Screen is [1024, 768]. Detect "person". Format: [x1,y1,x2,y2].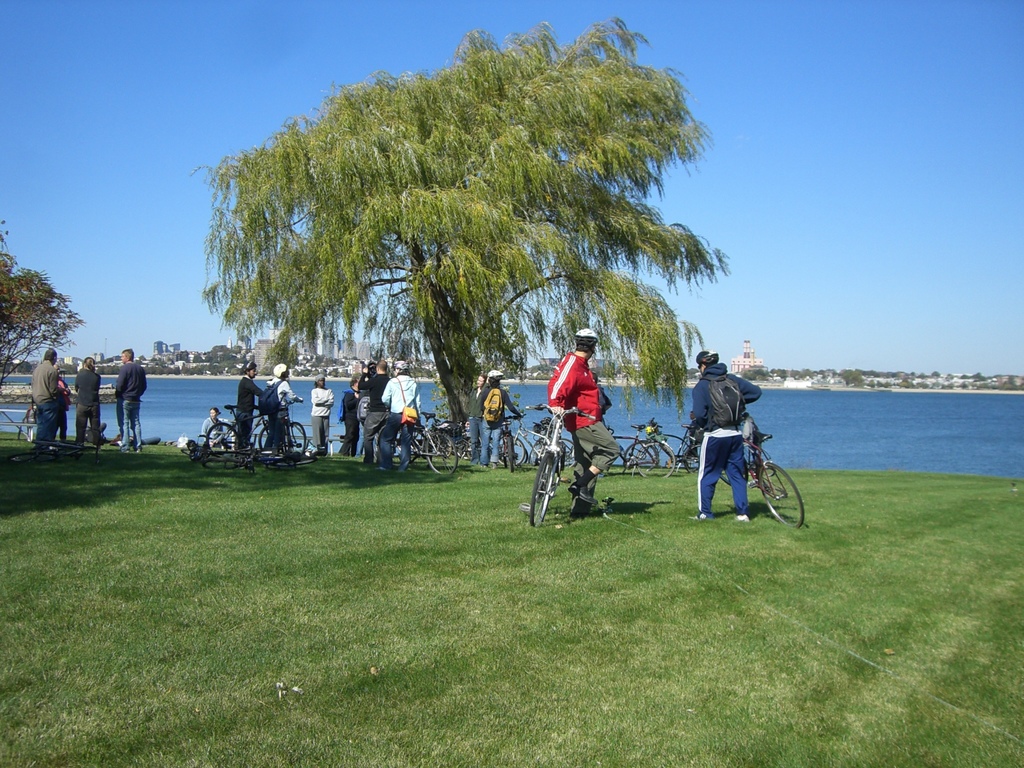
[688,346,761,520].
